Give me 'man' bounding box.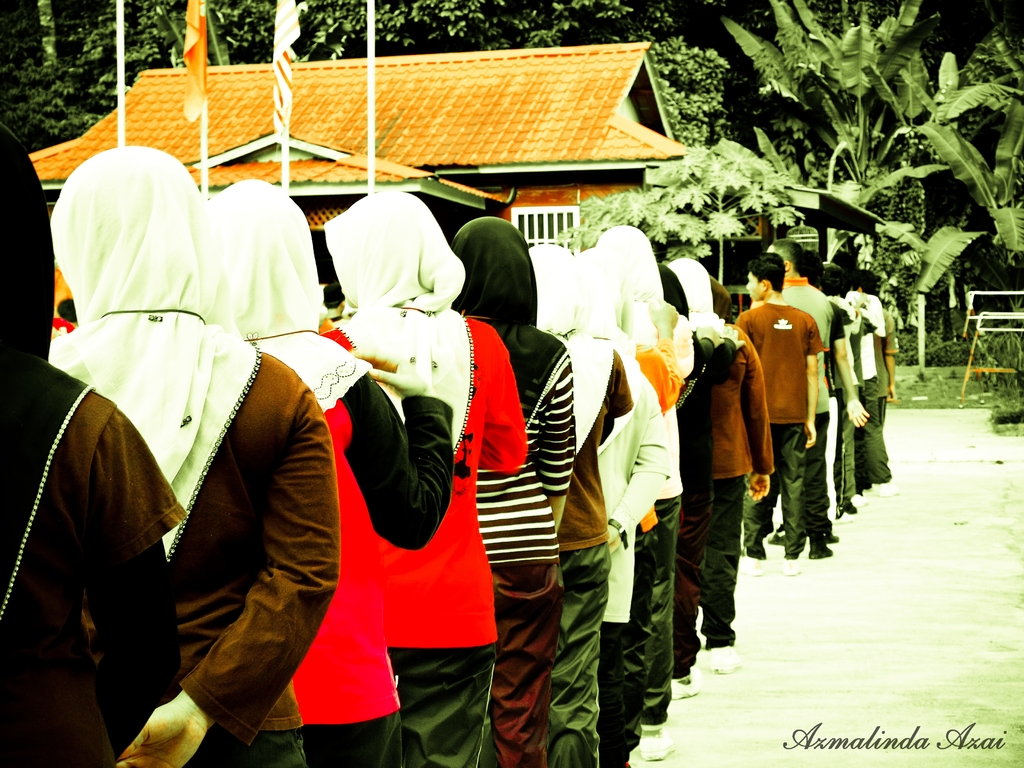
bbox=(733, 255, 826, 561).
